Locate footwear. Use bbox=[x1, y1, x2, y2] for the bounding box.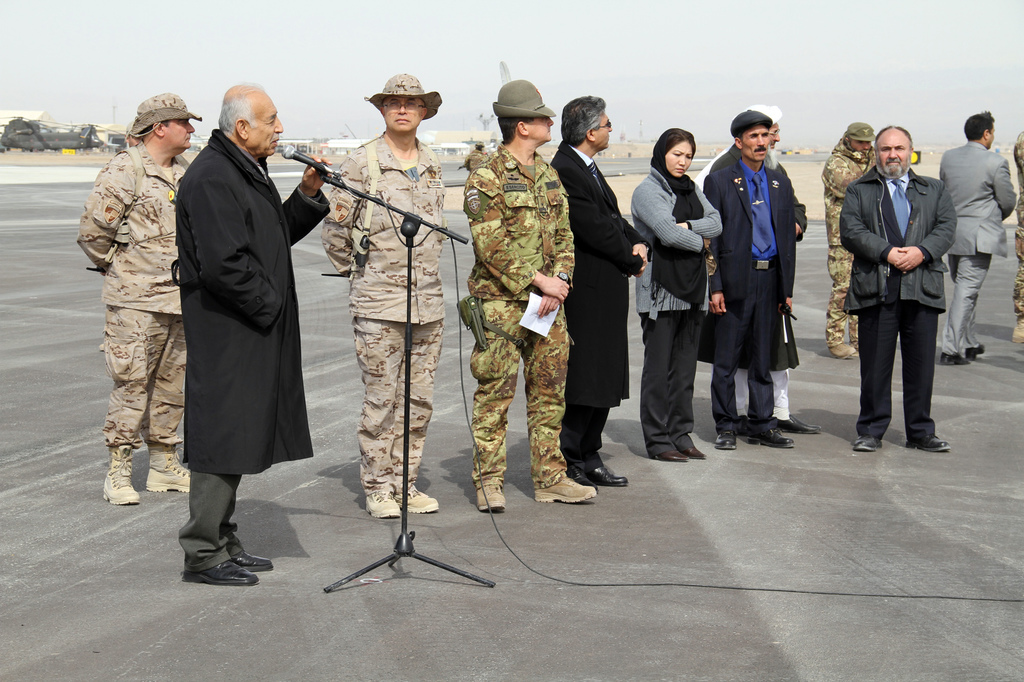
bbox=[181, 561, 259, 585].
